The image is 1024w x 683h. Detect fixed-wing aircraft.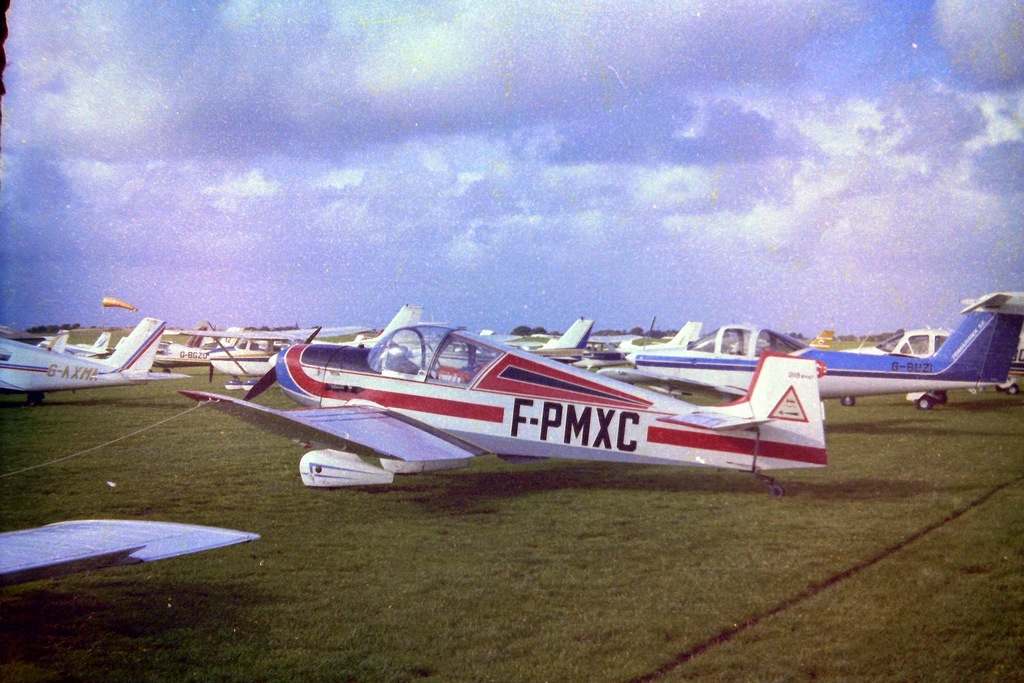
Detection: [182,317,828,504].
